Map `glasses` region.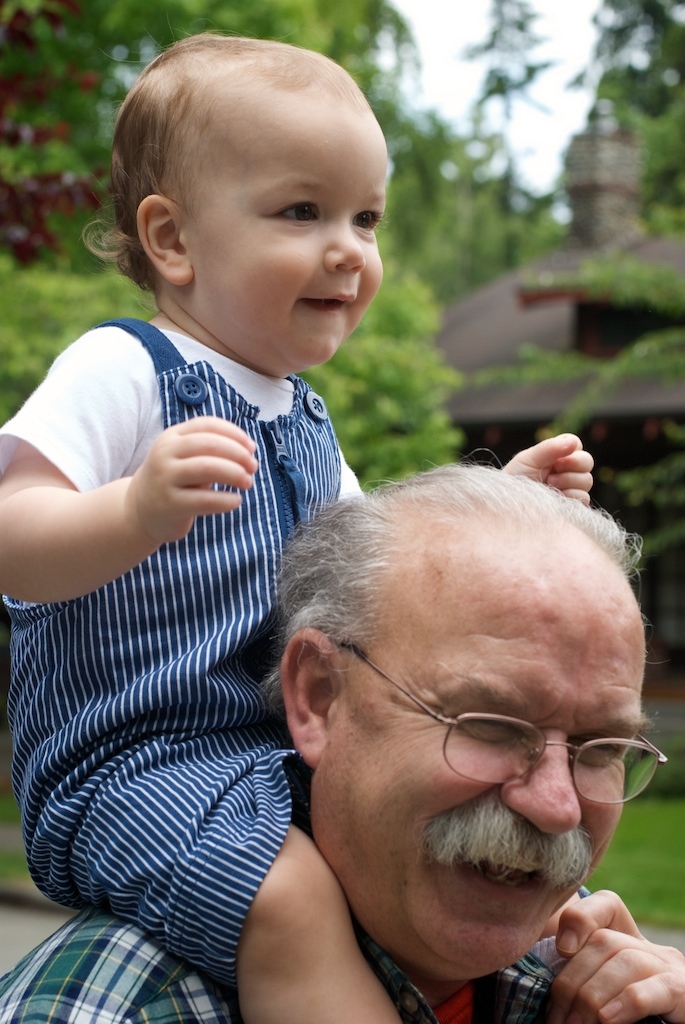
Mapped to 350, 643, 667, 815.
